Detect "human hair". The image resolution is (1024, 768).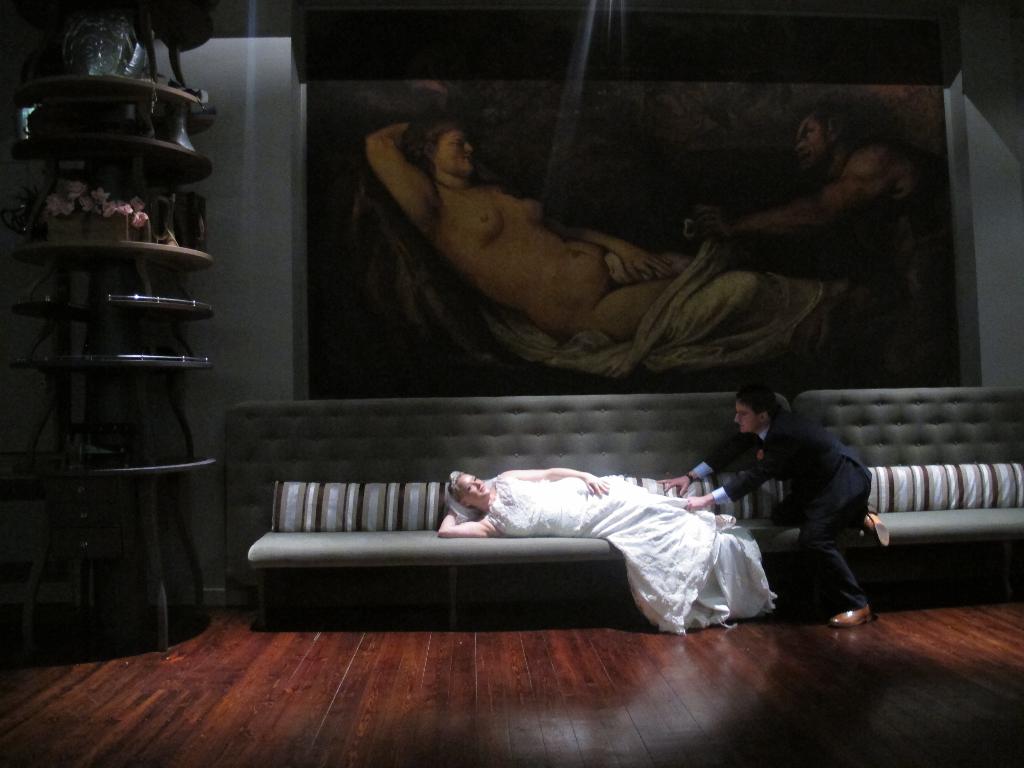
[406, 107, 493, 191].
